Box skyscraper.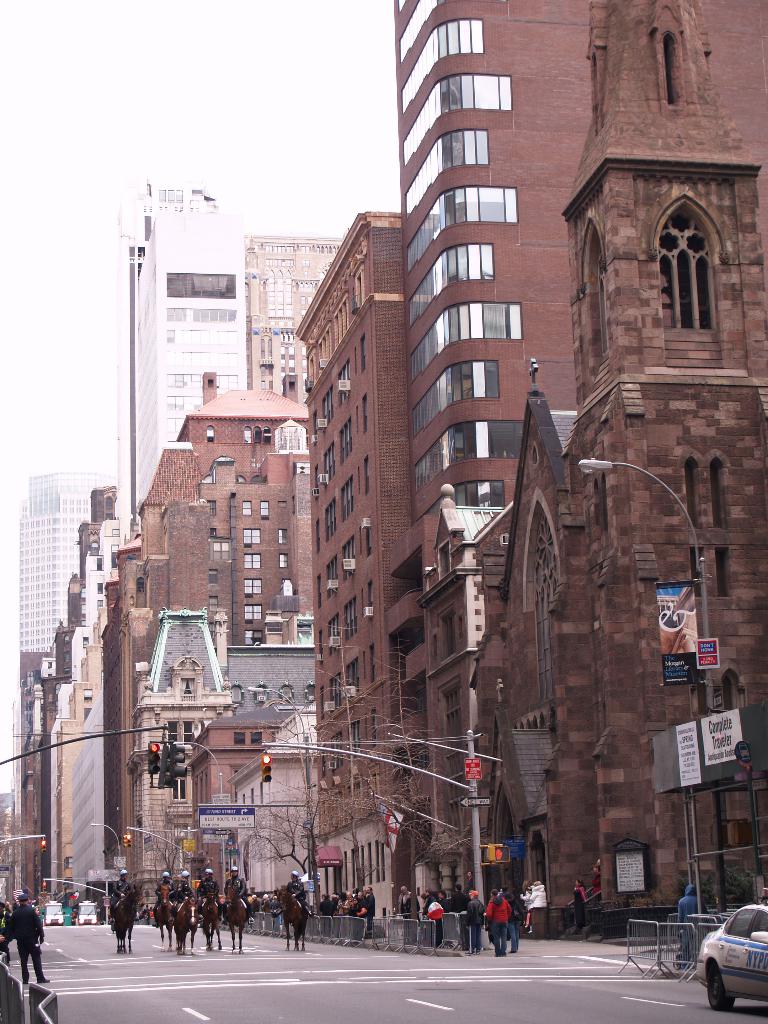
109, 156, 242, 550.
